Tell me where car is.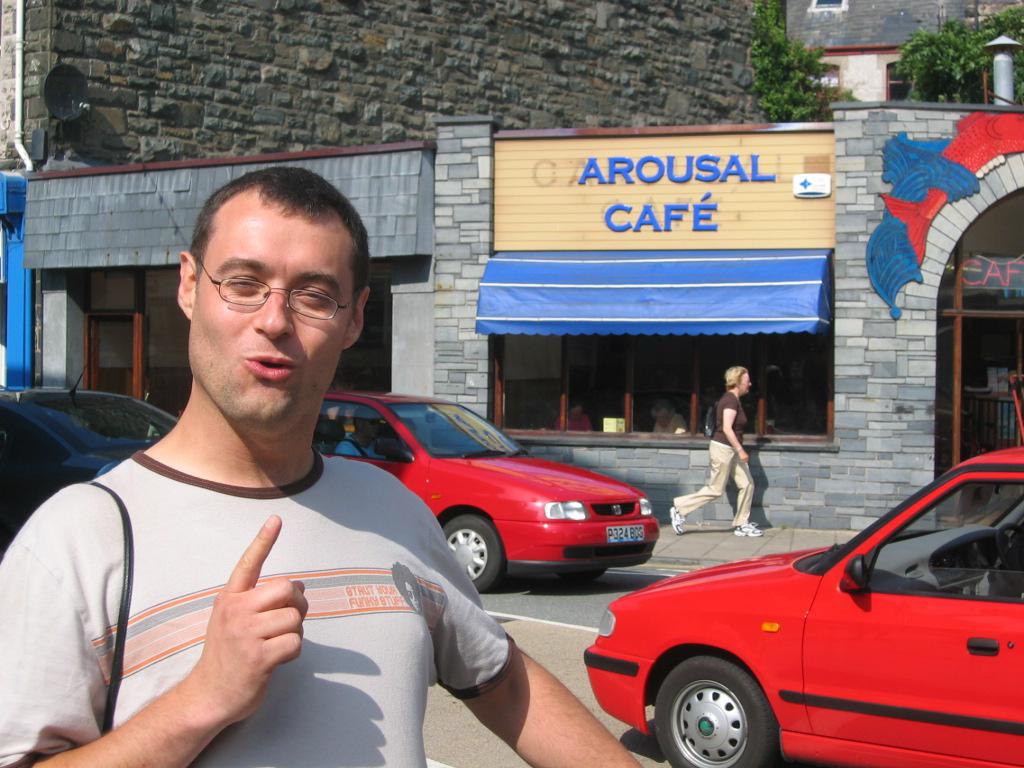
car is at 0/367/176/556.
